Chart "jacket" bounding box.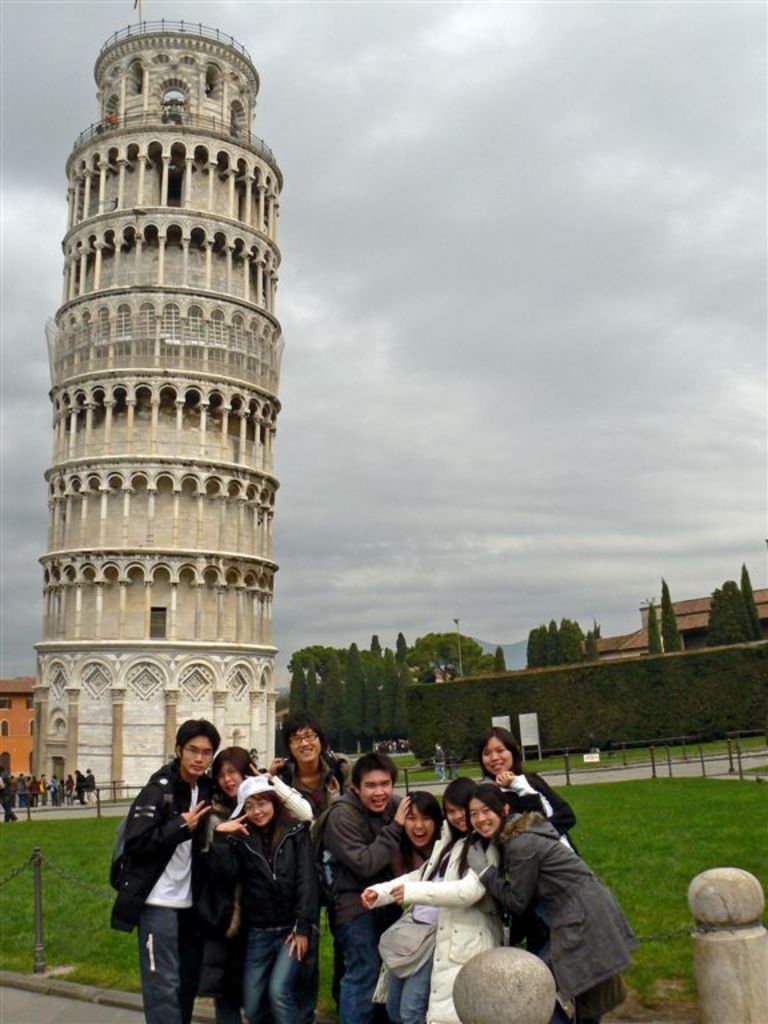
Charted: 107 748 219 933.
